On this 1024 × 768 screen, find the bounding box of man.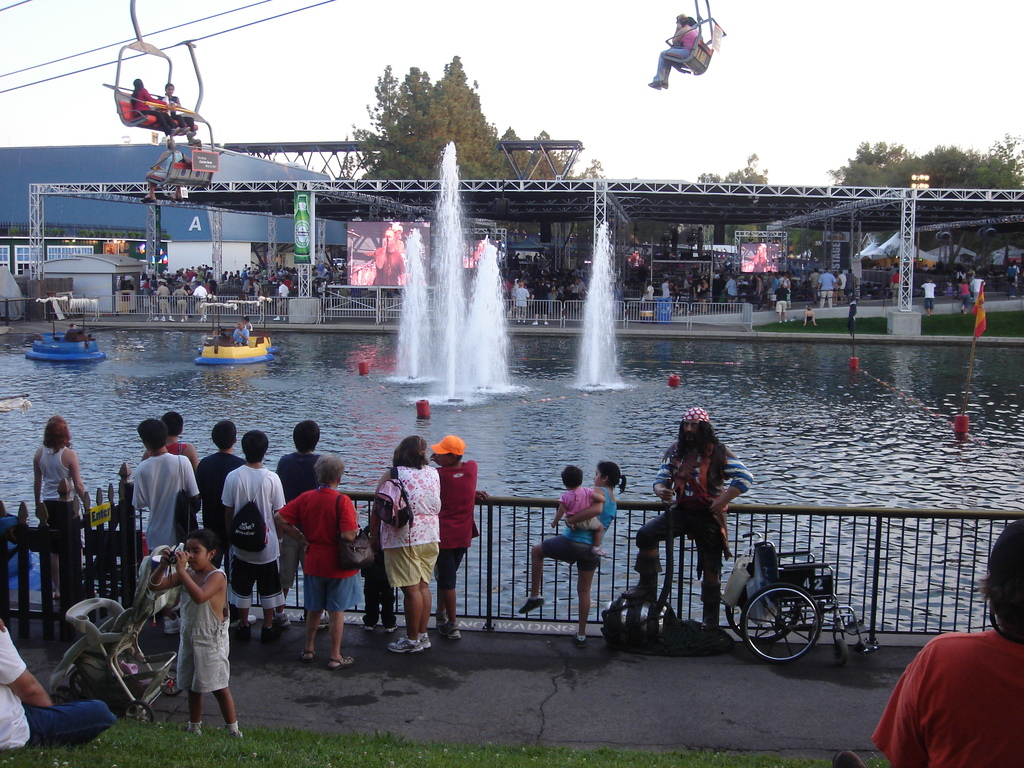
Bounding box: bbox=[625, 404, 764, 652].
